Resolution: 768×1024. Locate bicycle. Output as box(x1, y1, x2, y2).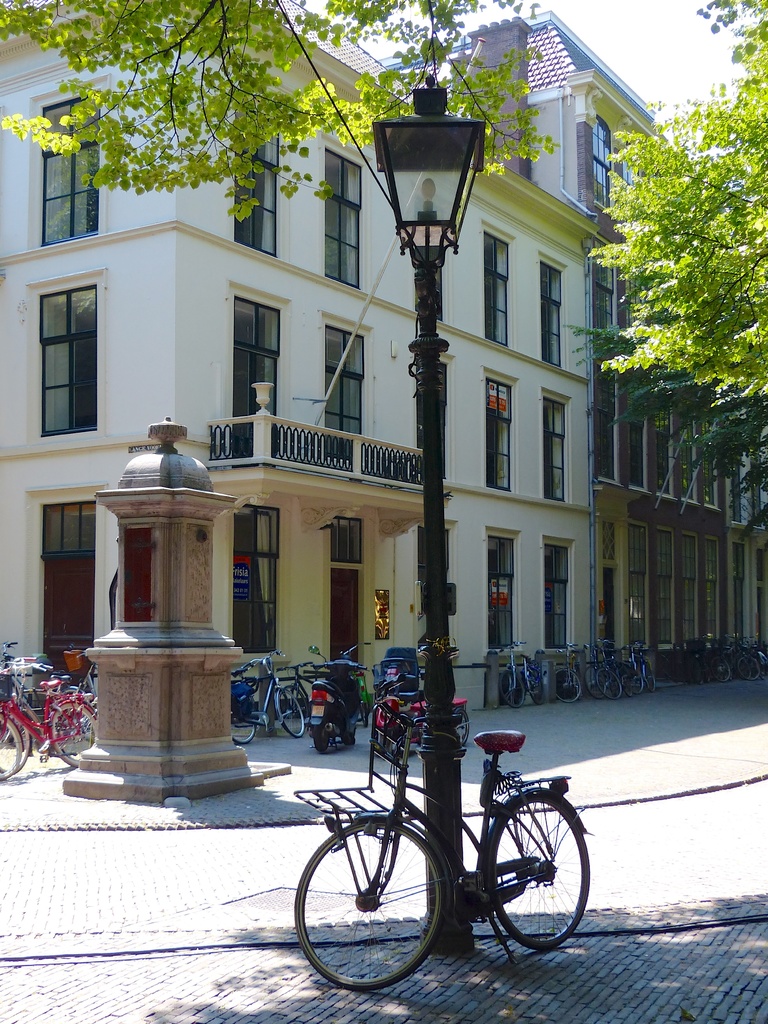
box(281, 659, 328, 738).
